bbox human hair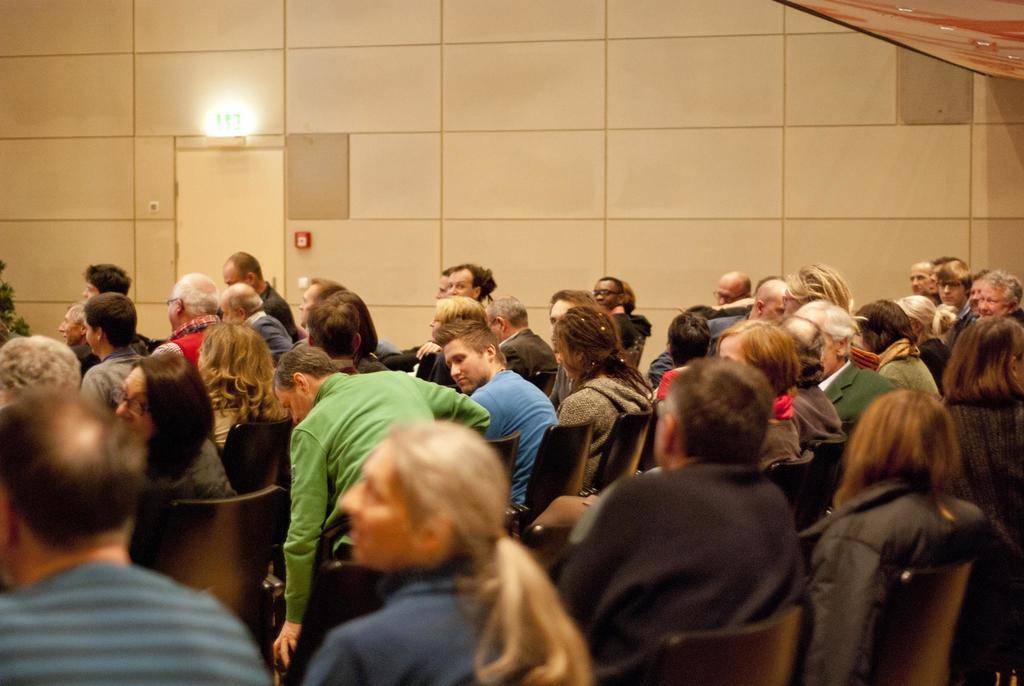
(270, 342, 342, 400)
